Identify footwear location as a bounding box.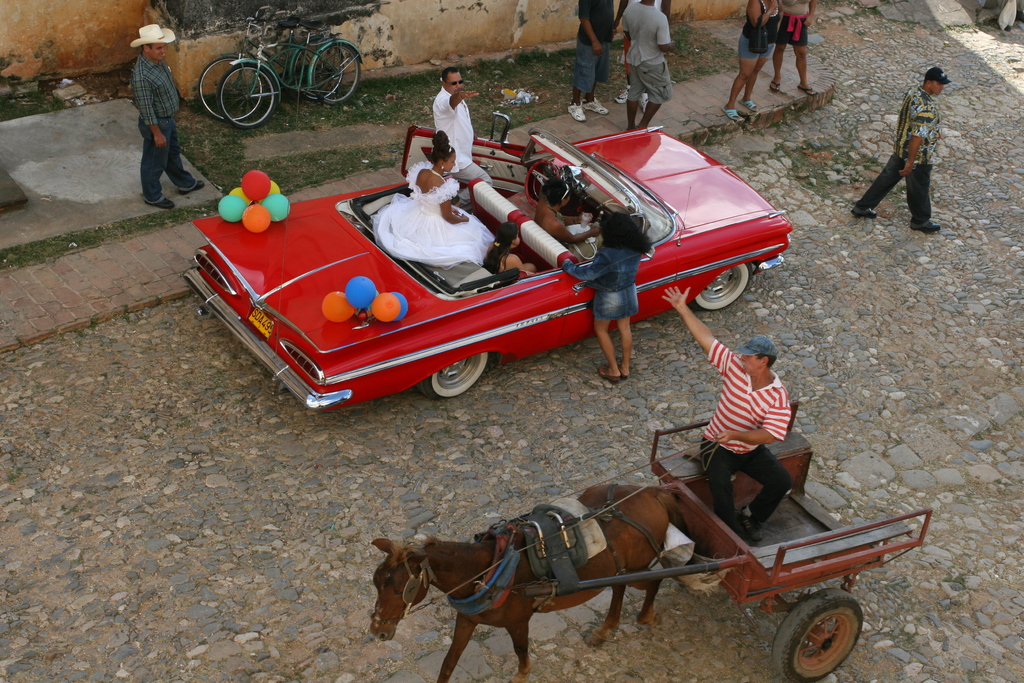
155,195,175,213.
